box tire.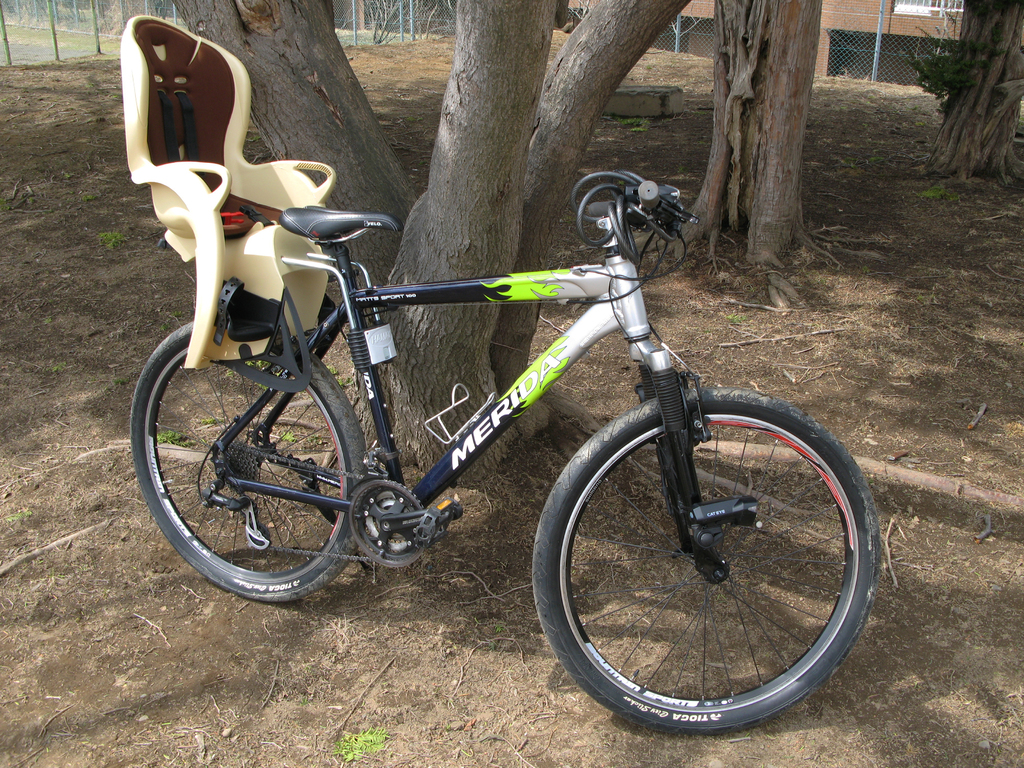
<box>534,385,881,733</box>.
